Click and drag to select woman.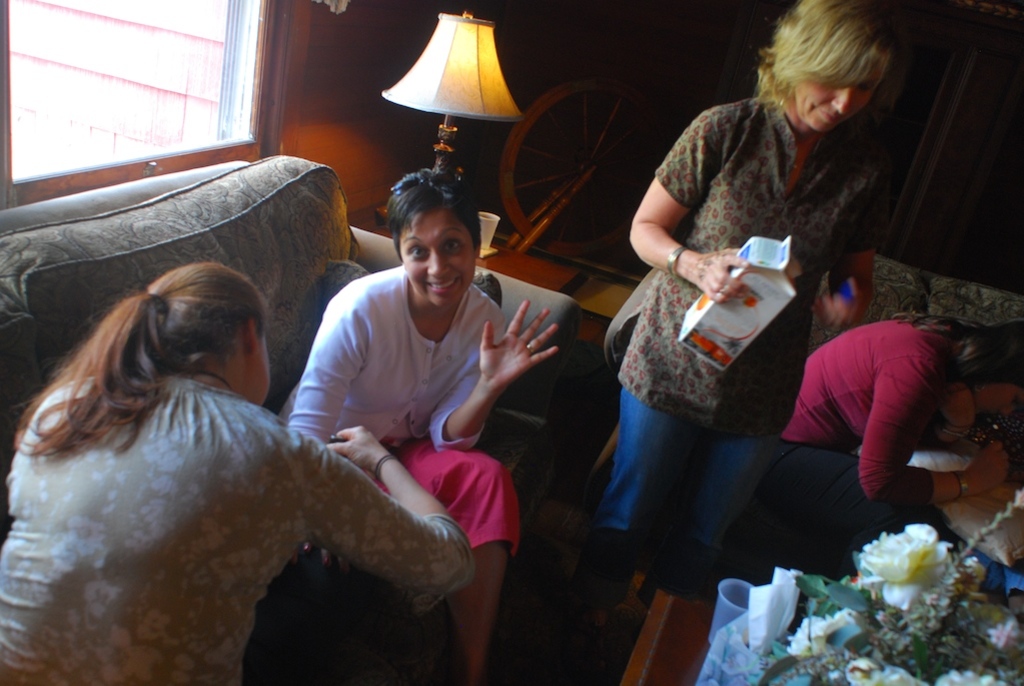
Selection: x1=775 y1=293 x2=1023 y2=577.
